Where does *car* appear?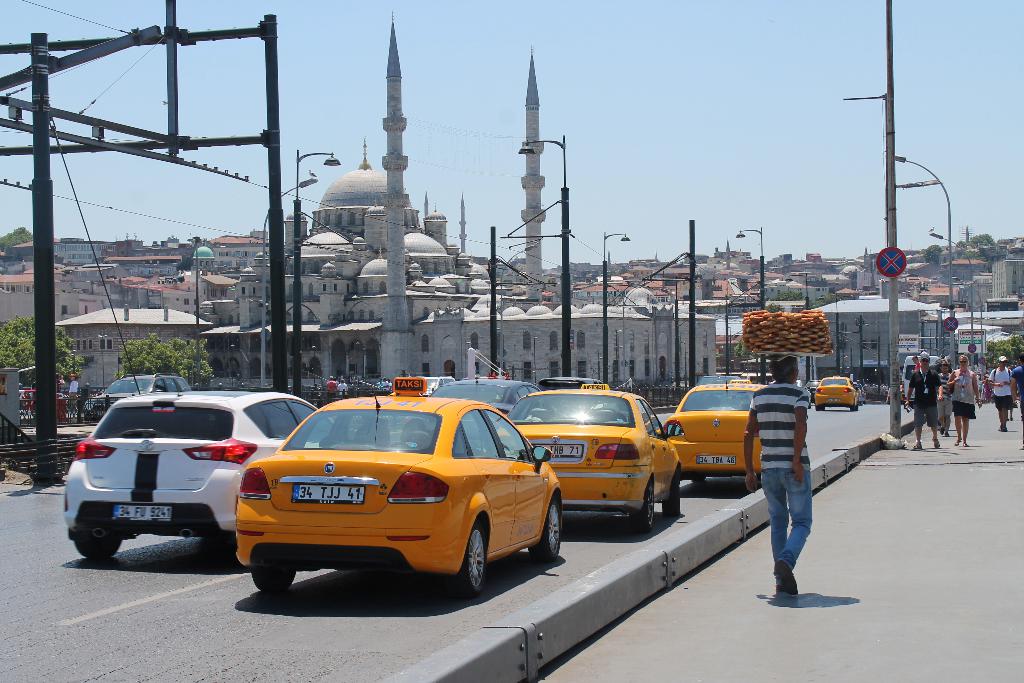
Appears at bbox=[664, 372, 770, 479].
